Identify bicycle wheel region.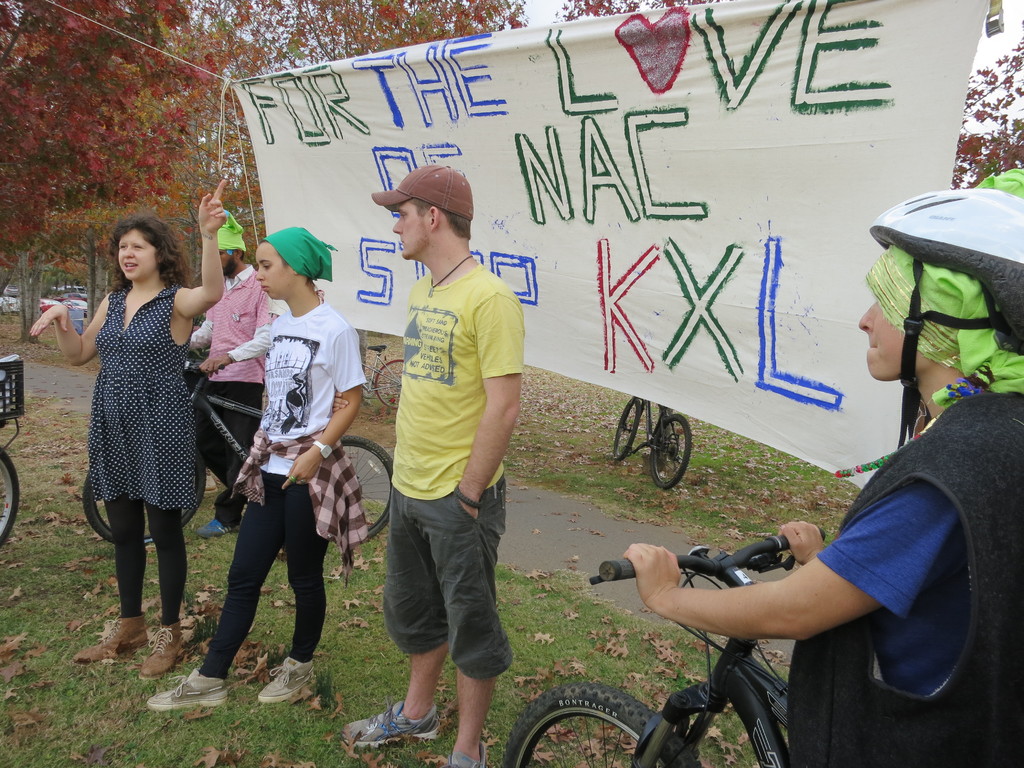
Region: 82, 454, 208, 545.
